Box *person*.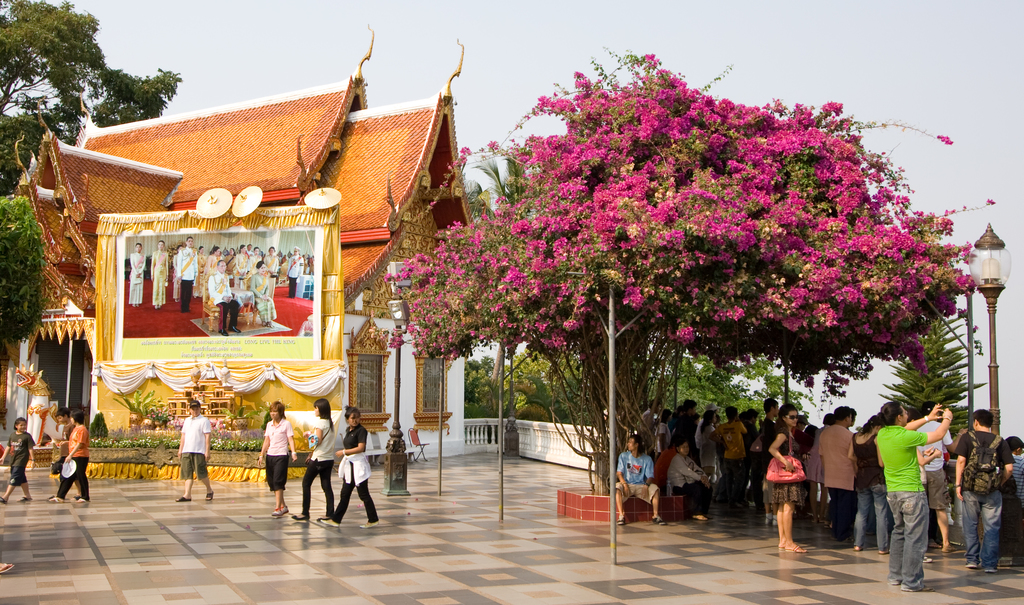
[x1=1002, y1=487, x2=1023, y2=561].
